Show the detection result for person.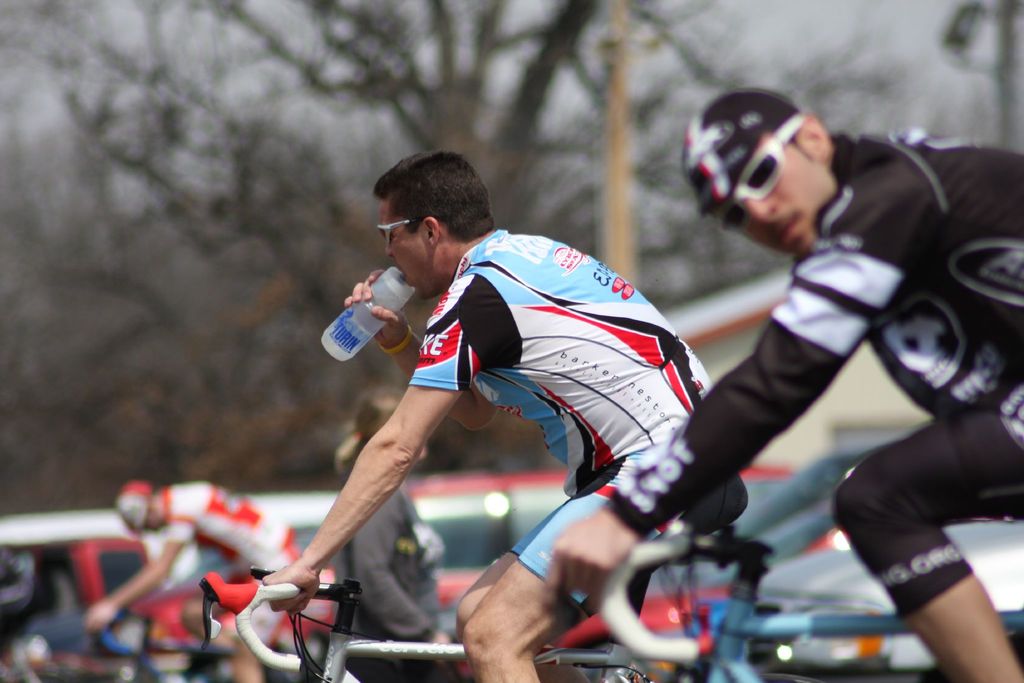
(329, 378, 458, 682).
